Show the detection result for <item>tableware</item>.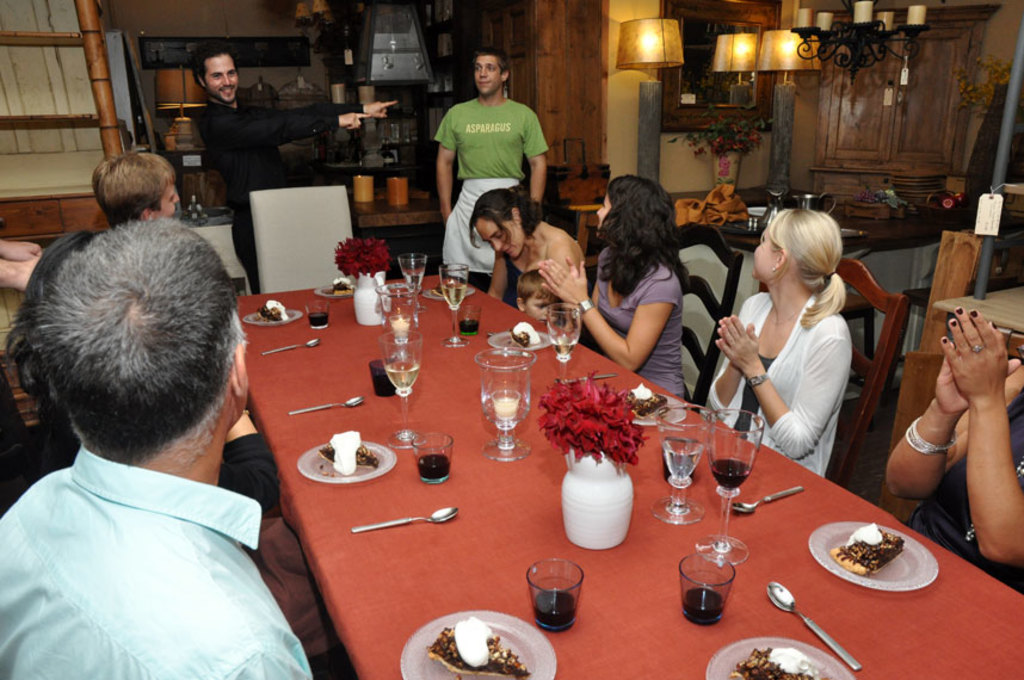
(left=471, top=348, right=539, bottom=463).
